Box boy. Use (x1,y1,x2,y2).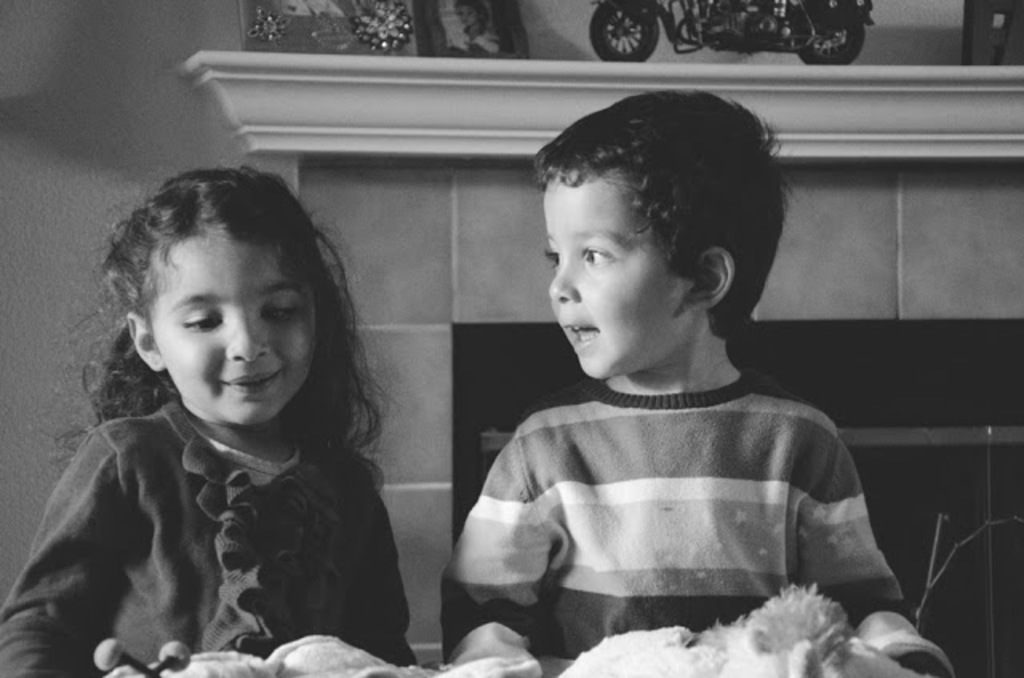
(419,101,893,672).
